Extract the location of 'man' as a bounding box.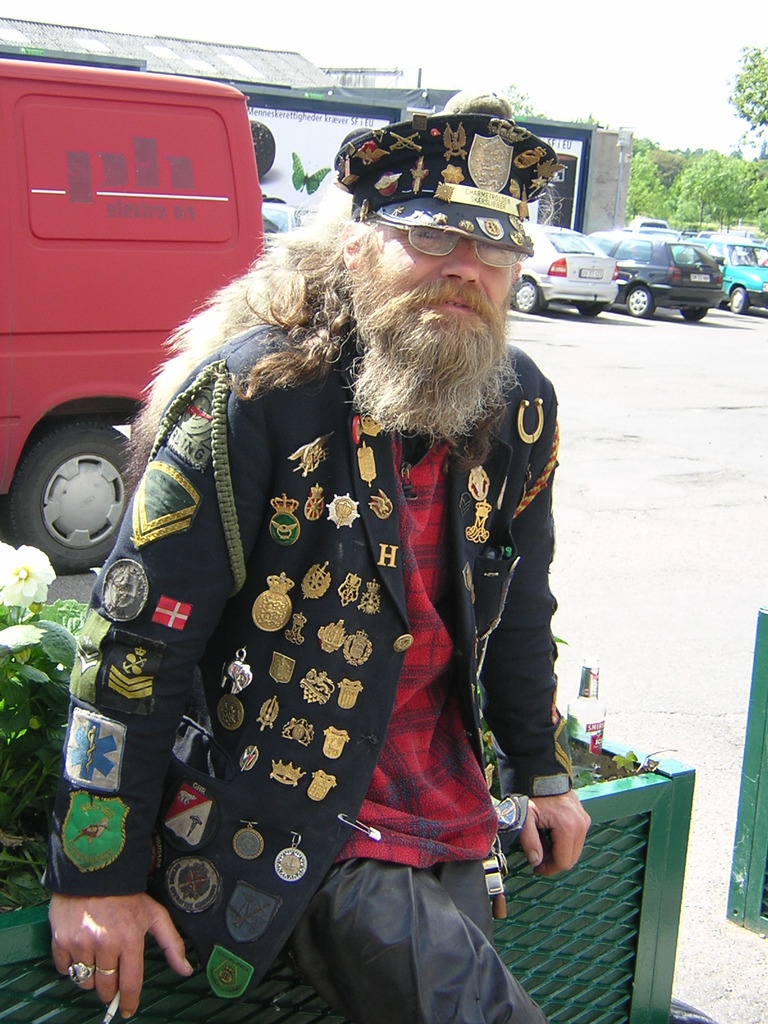
box=[57, 100, 593, 1023].
